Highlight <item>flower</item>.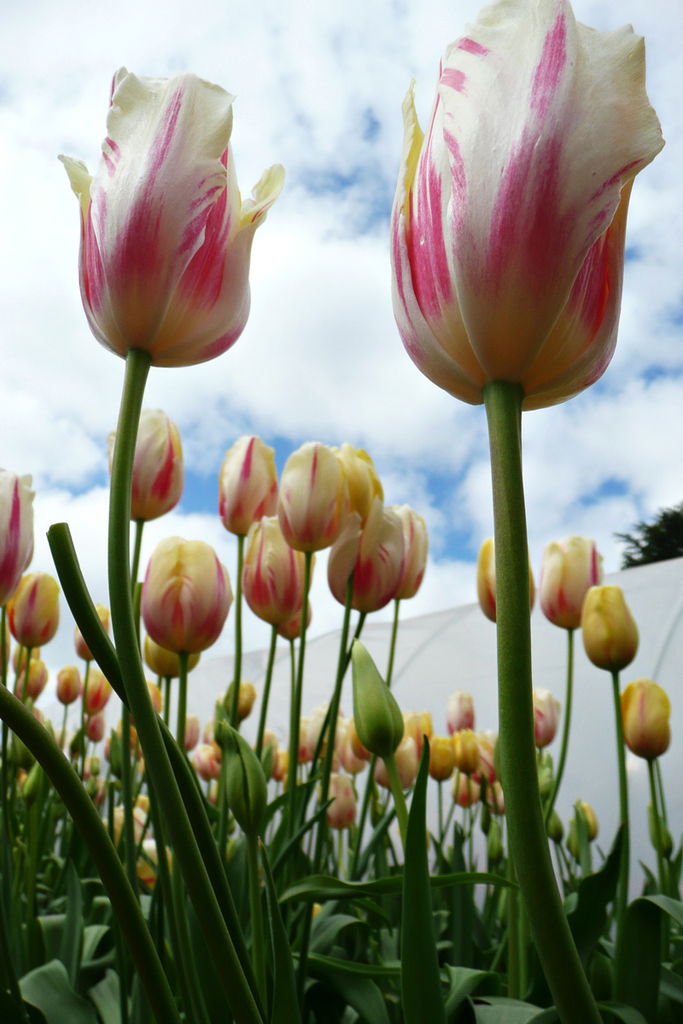
Highlighted region: (620, 681, 668, 753).
